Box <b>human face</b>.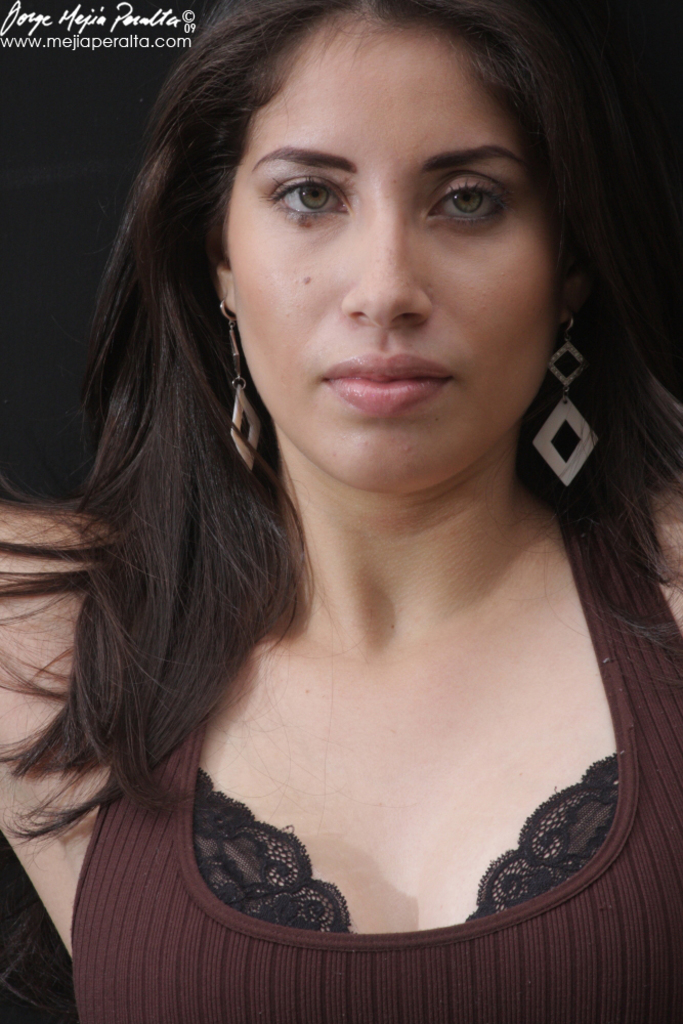
region(225, 39, 559, 486).
